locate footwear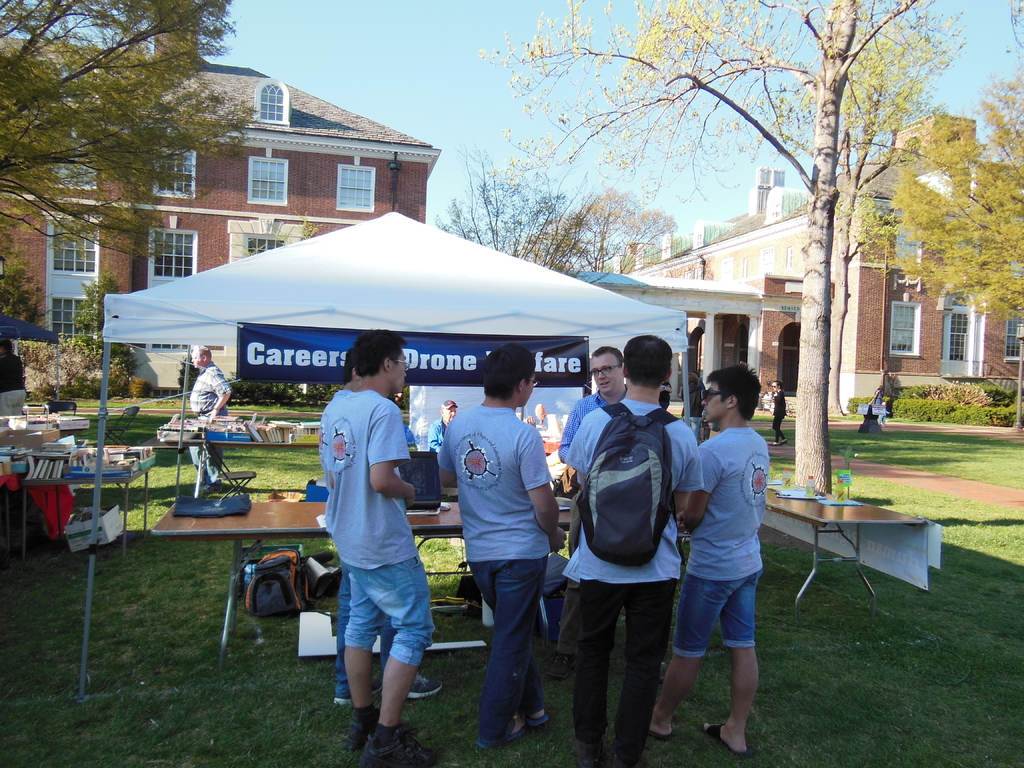
left=199, top=487, right=224, bottom=498
